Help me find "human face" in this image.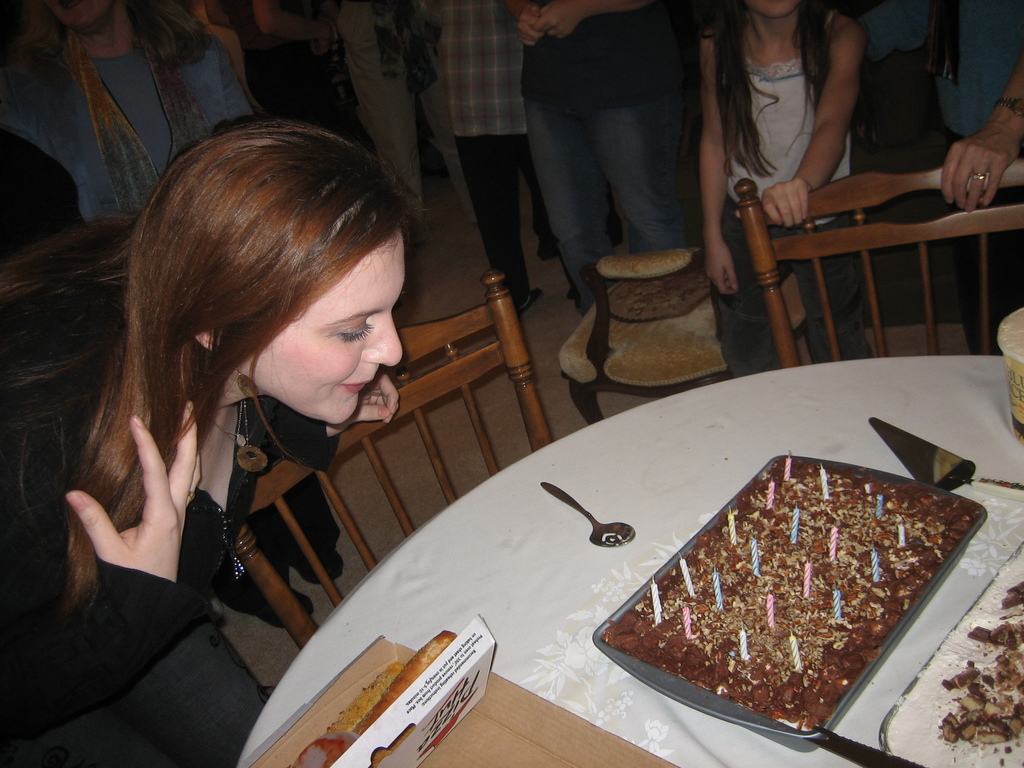
Found it: (748,0,795,16).
